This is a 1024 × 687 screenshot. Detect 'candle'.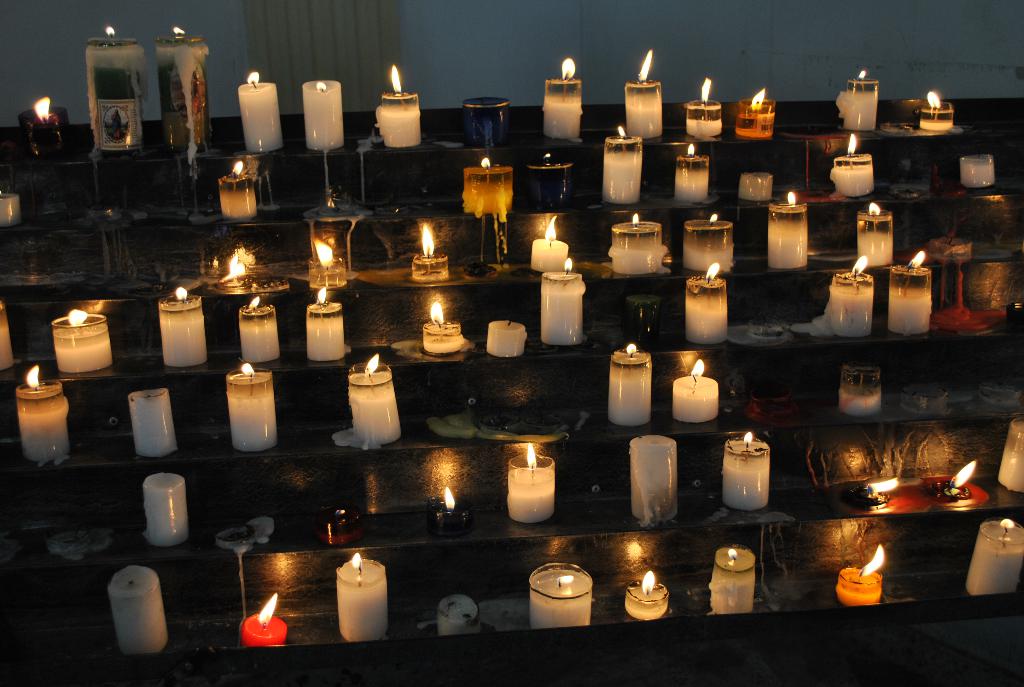
bbox(964, 151, 990, 190).
